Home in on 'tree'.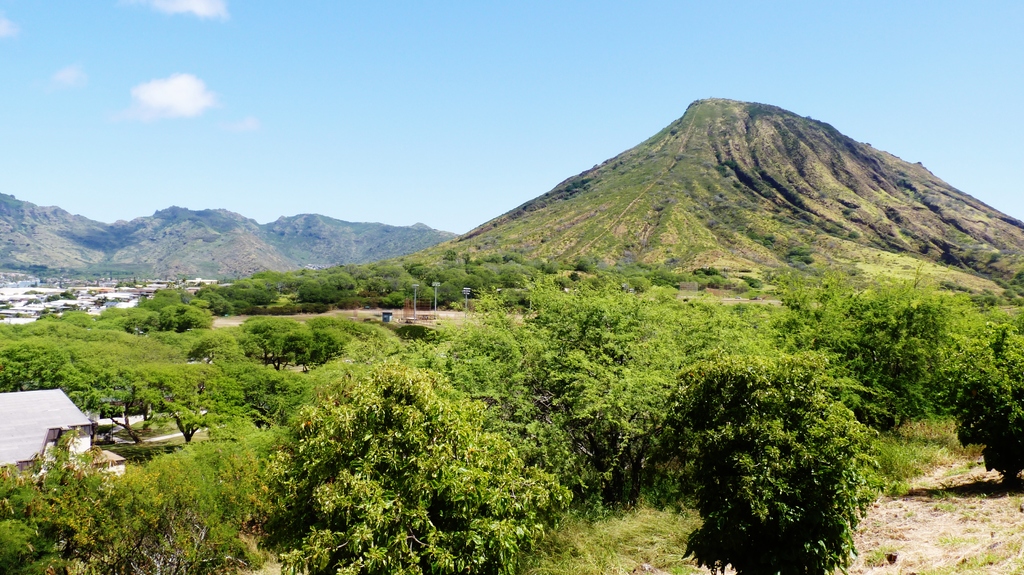
Homed in at bbox=(944, 312, 1023, 484).
